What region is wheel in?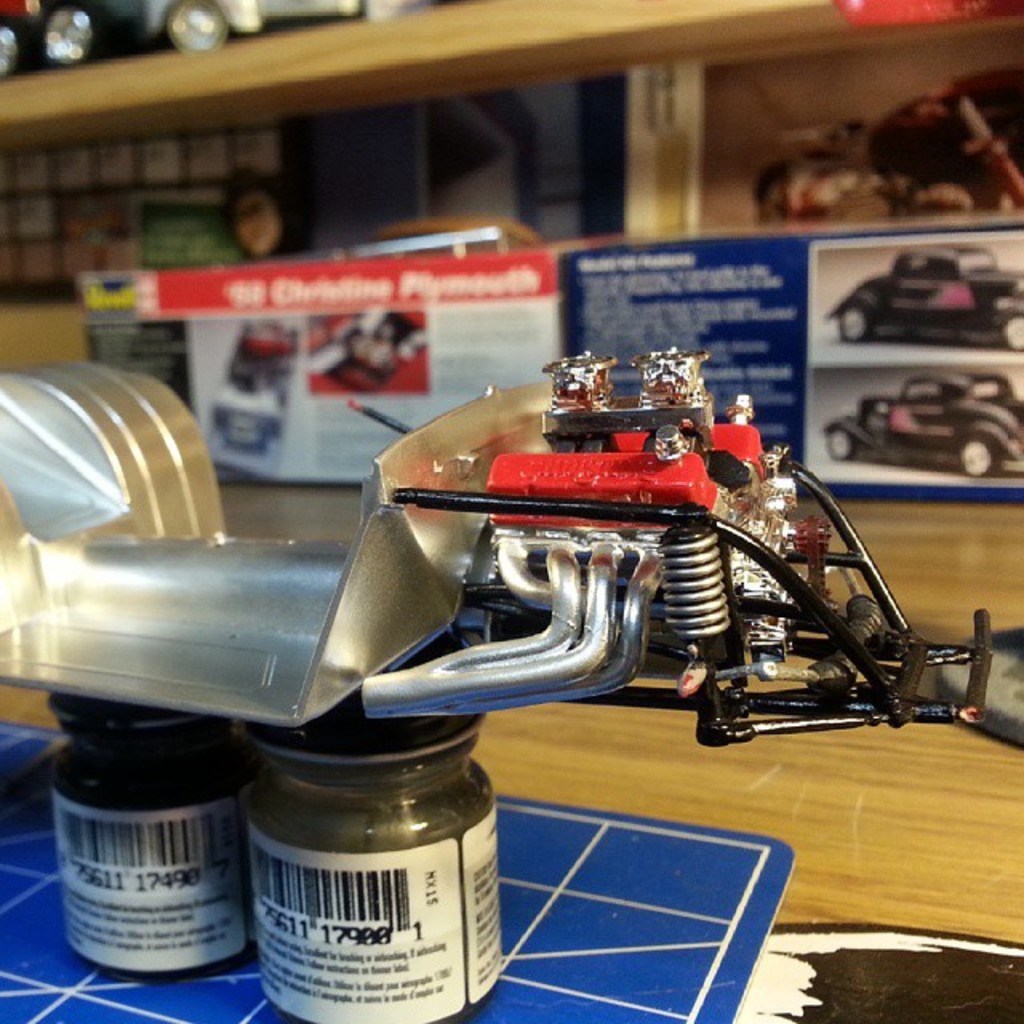
(829, 432, 853, 459).
